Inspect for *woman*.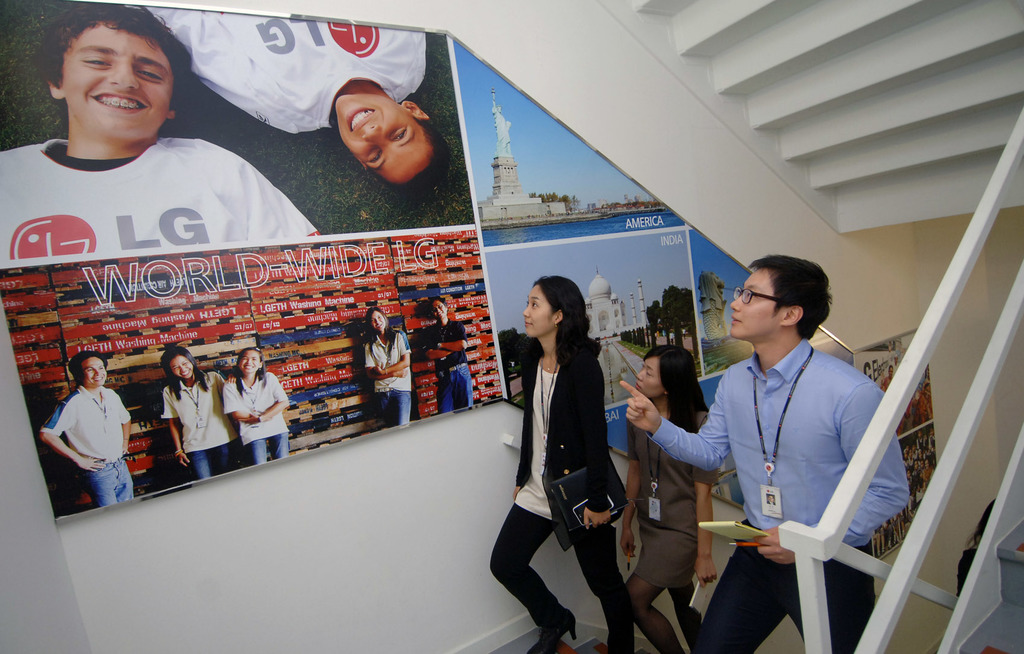
Inspection: 369, 308, 412, 429.
